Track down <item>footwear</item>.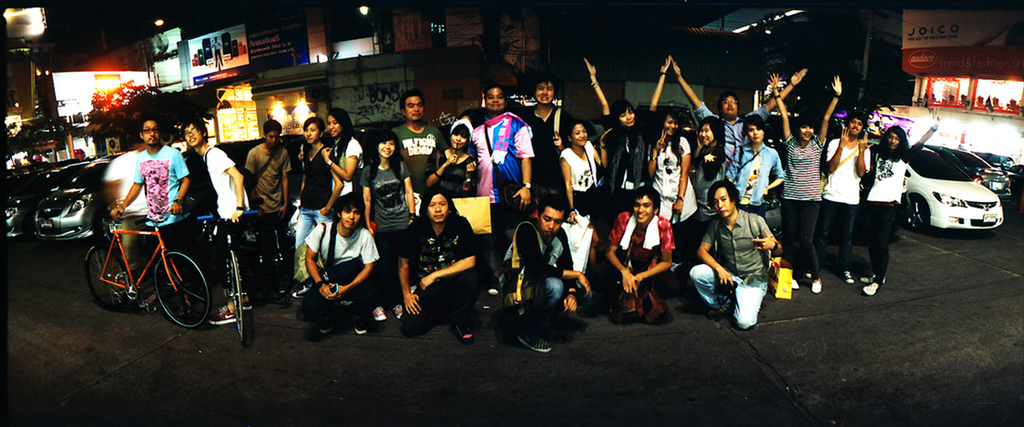
Tracked to bbox(802, 272, 820, 292).
